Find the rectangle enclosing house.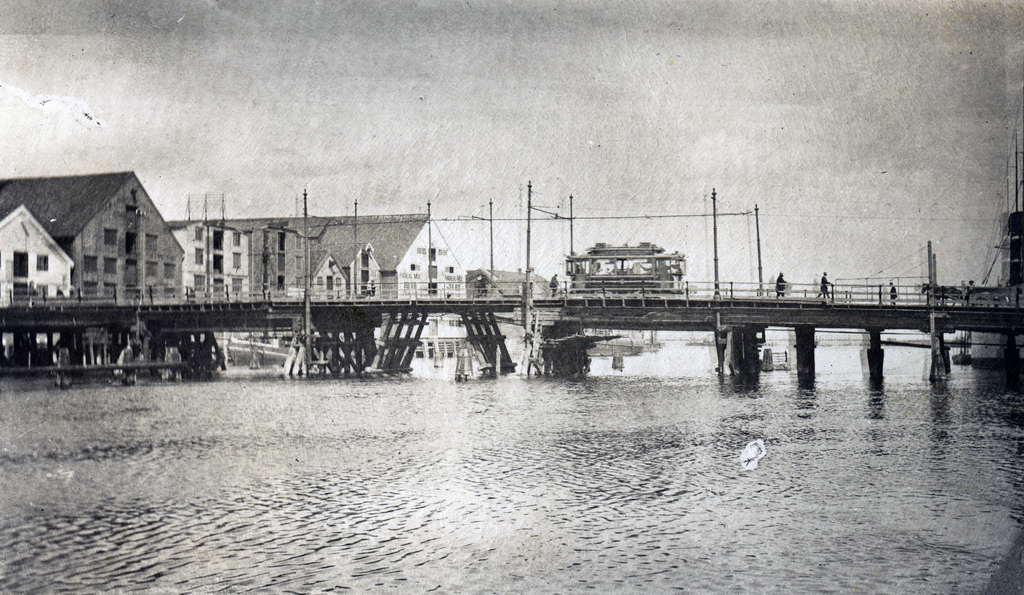
467:266:556:303.
